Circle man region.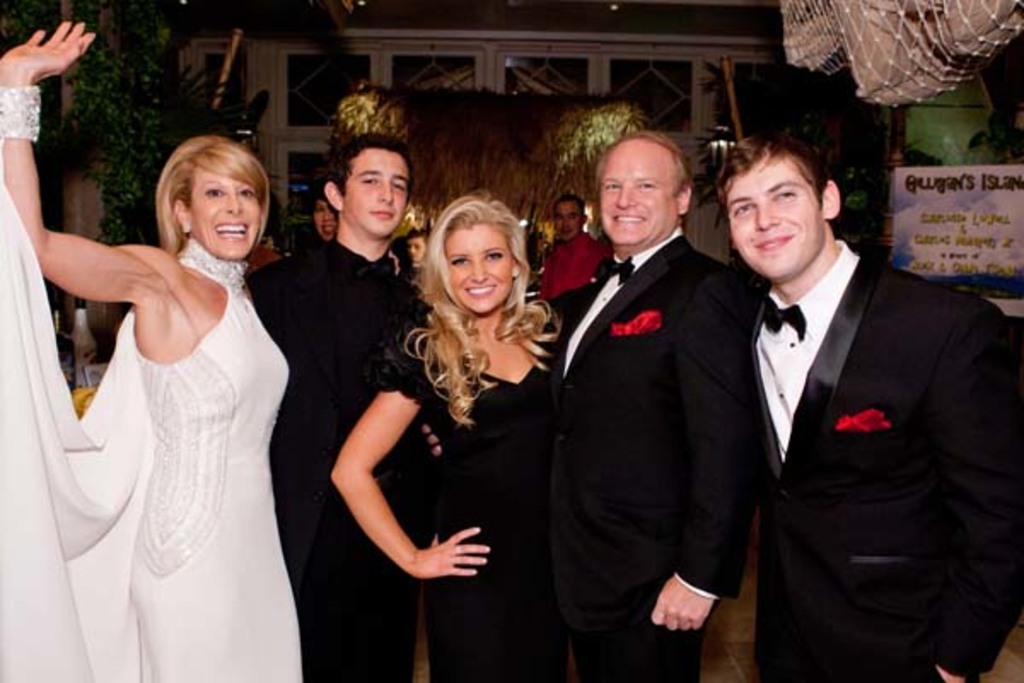
Region: 688, 128, 1007, 682.
